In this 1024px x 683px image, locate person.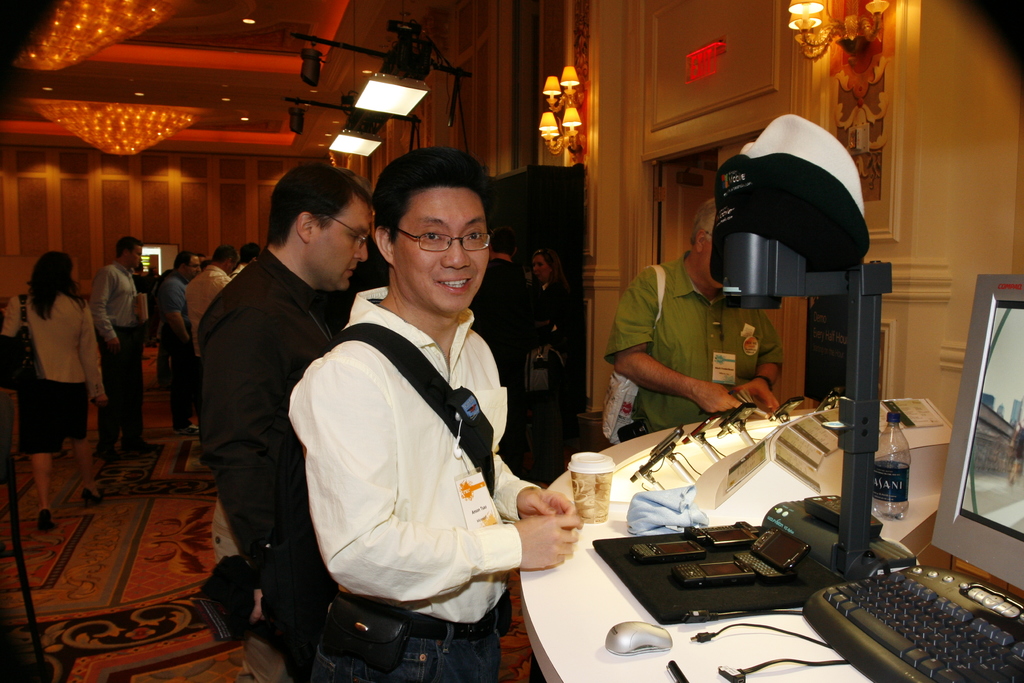
Bounding box: select_region(191, 164, 342, 682).
